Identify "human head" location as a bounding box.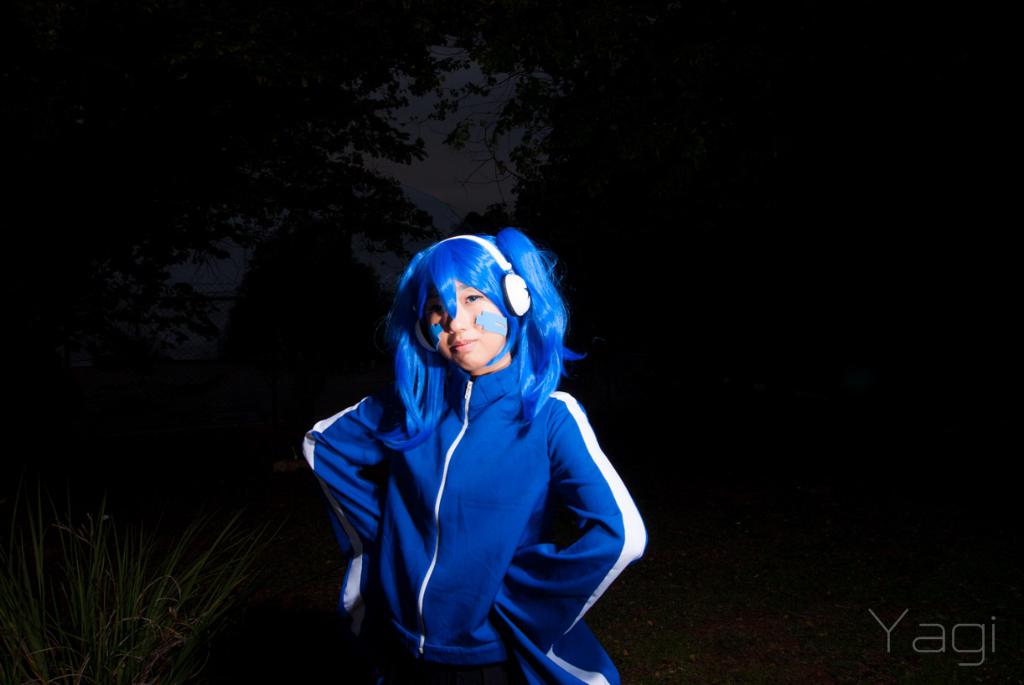
locate(394, 232, 550, 399).
